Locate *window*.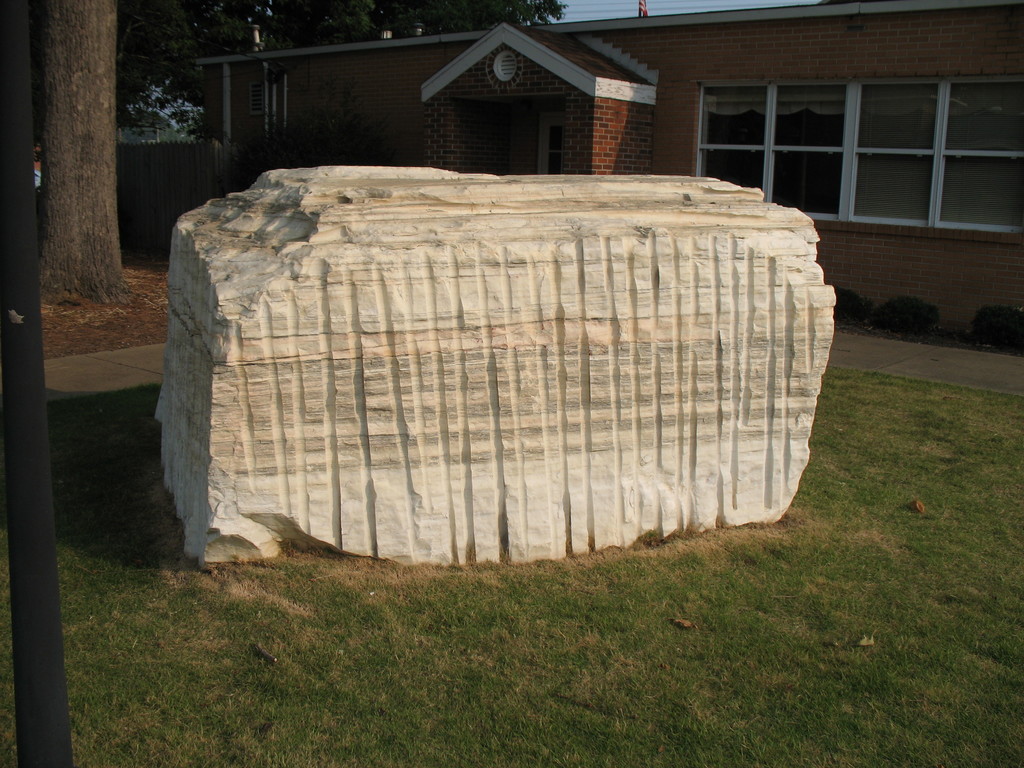
Bounding box: l=948, t=83, r=1023, b=150.
